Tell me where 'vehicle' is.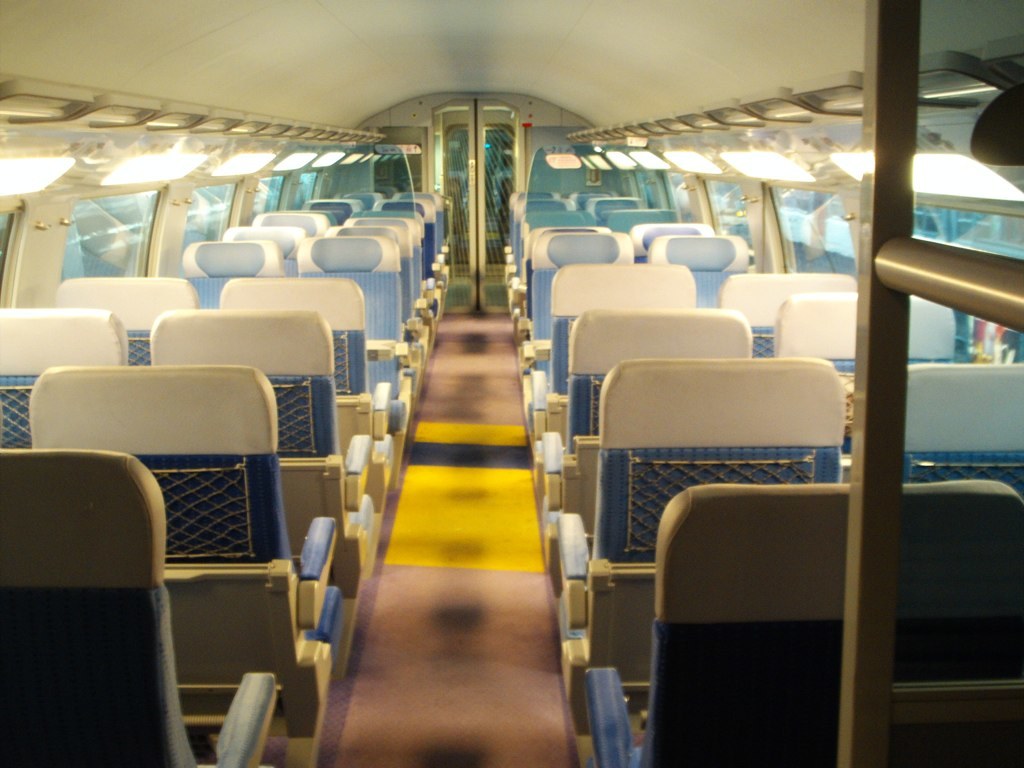
'vehicle' is at 0 0 1023 767.
